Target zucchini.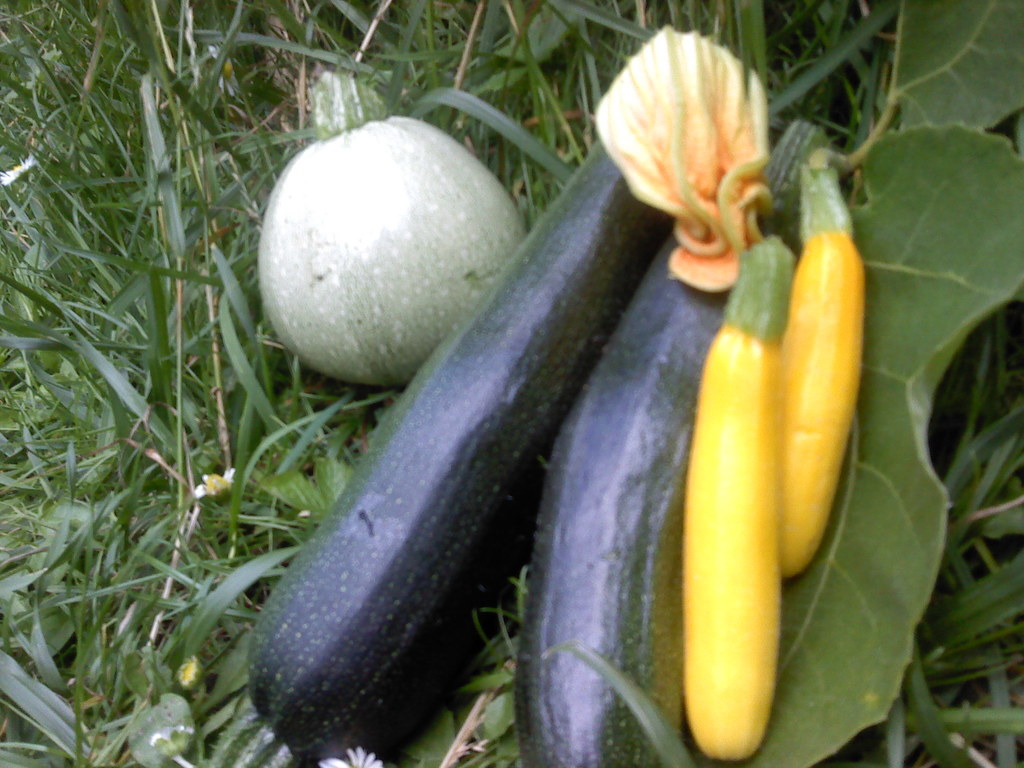
Target region: box(242, 123, 691, 757).
